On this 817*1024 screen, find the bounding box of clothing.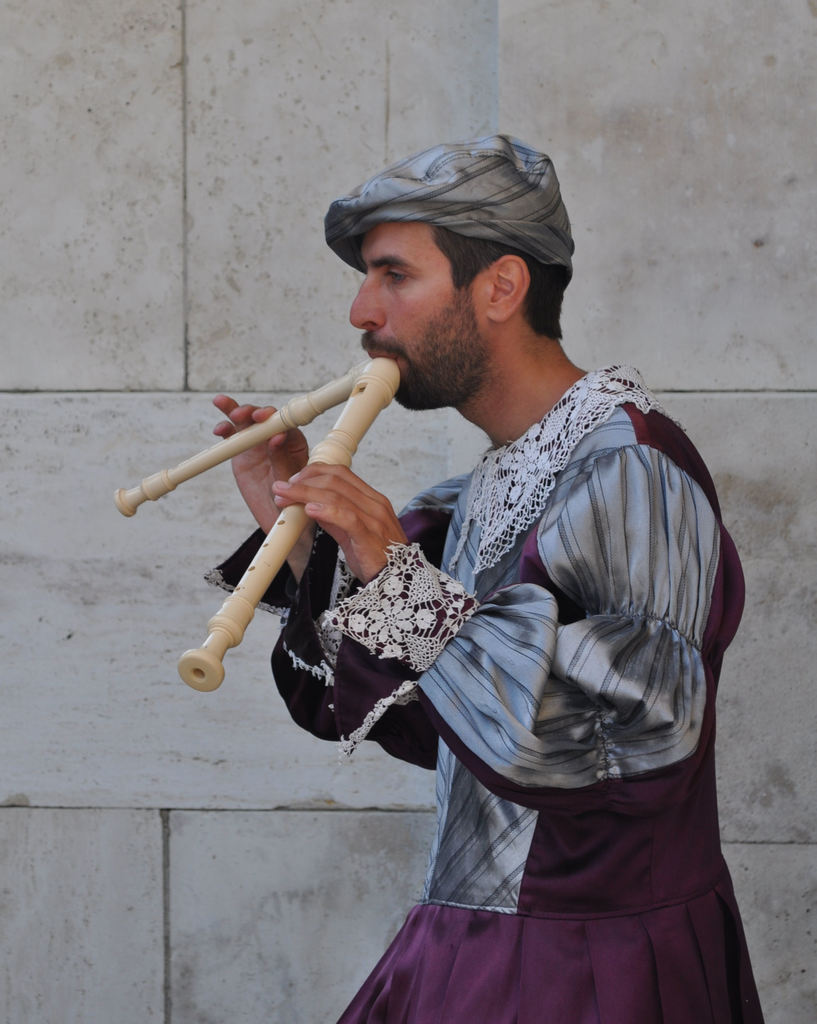
Bounding box: 209:350:760:1023.
